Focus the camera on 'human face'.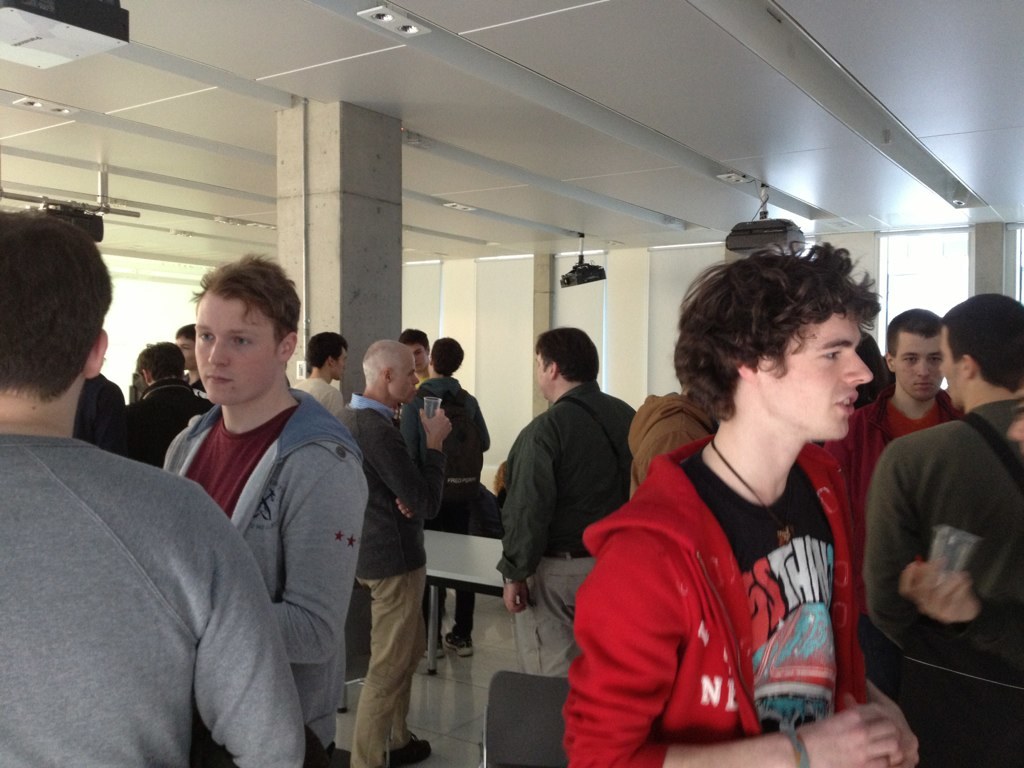
Focus region: <region>532, 354, 548, 400</region>.
